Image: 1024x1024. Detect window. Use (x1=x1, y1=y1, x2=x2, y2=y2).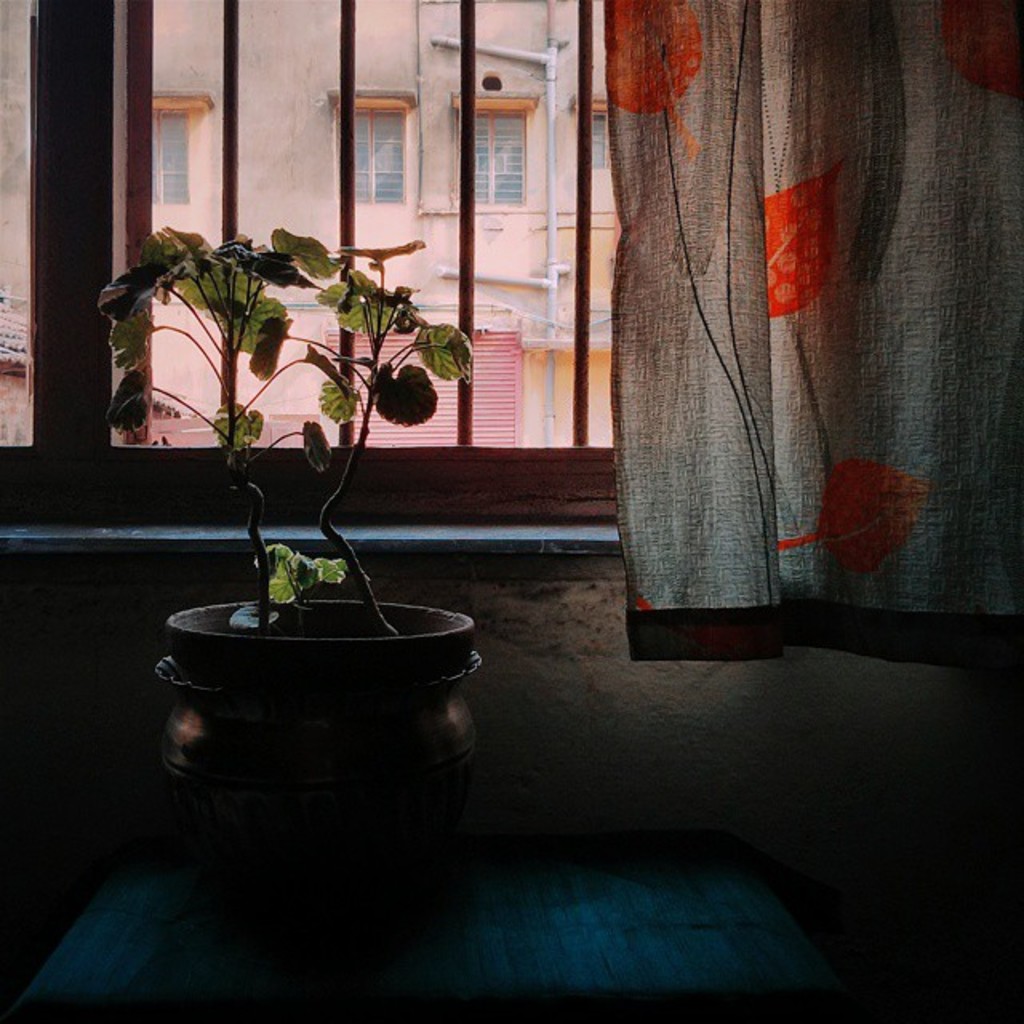
(x1=149, y1=91, x2=208, y2=218).
